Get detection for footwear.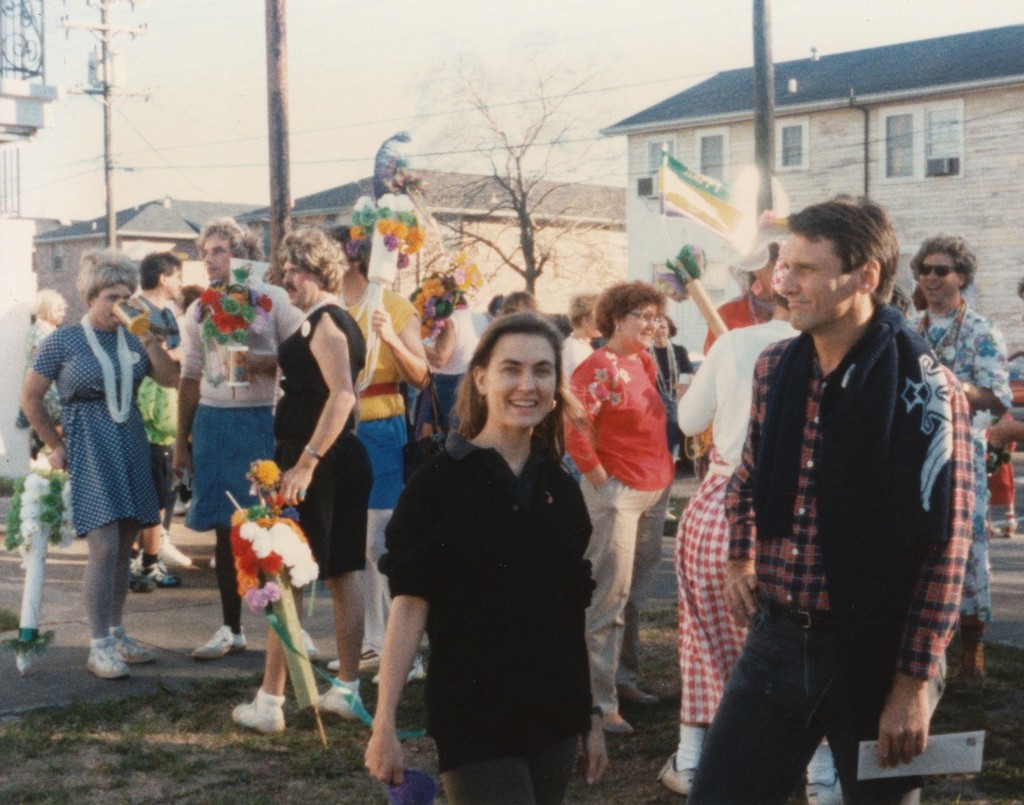
Detection: Rect(323, 679, 371, 722).
